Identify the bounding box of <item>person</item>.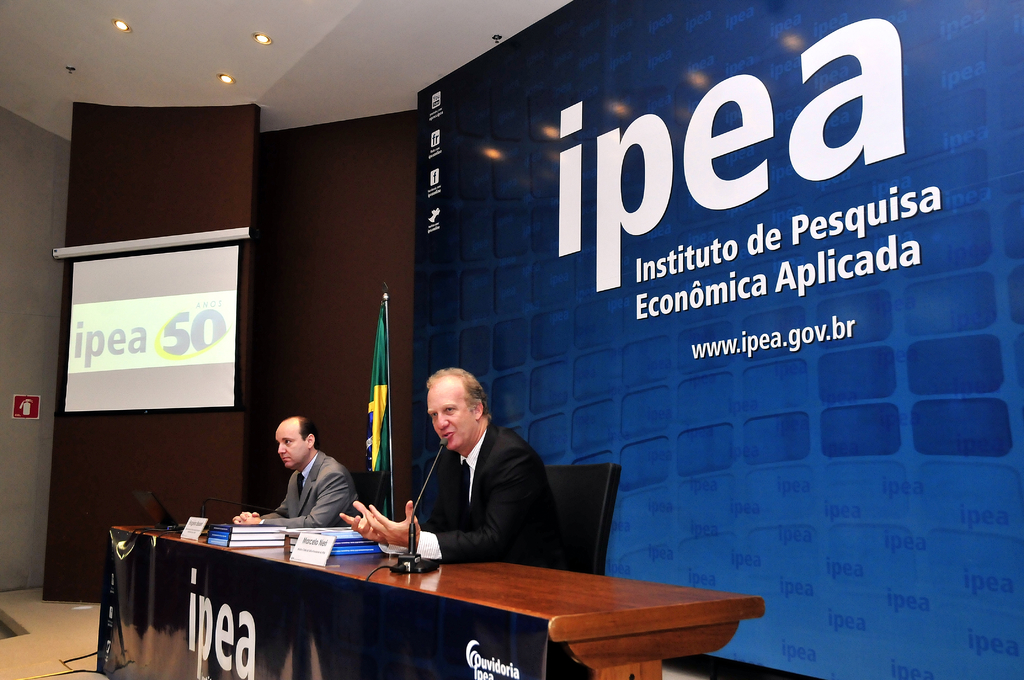
bbox=(339, 366, 553, 562).
